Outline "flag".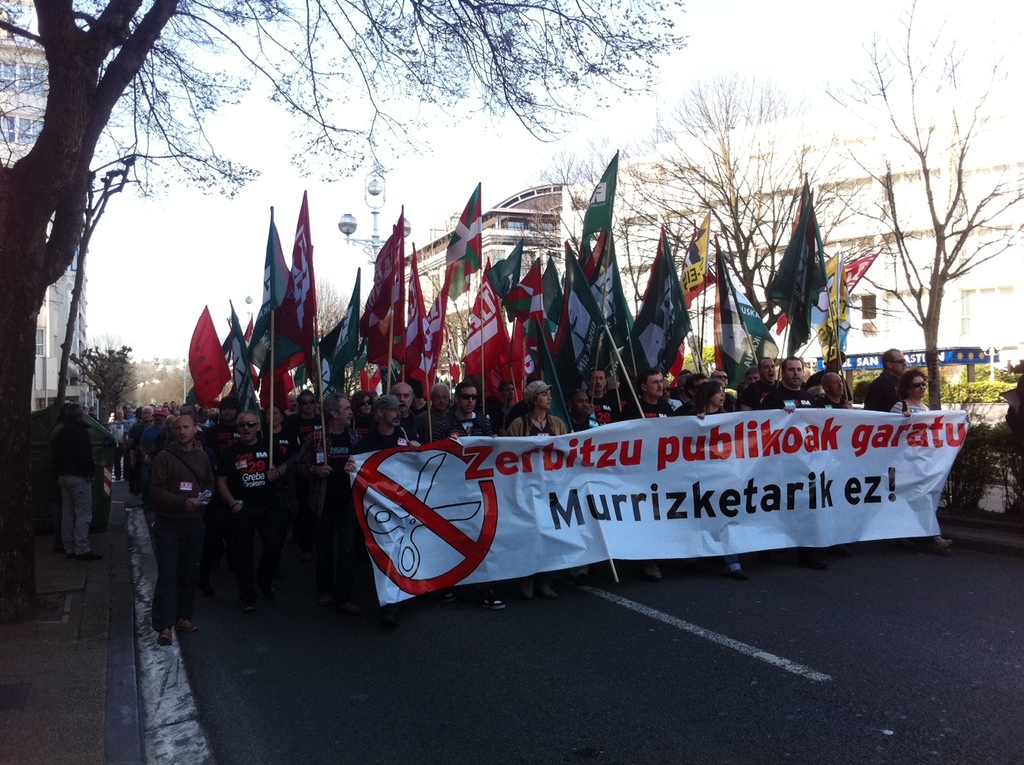
Outline: detection(410, 263, 451, 400).
